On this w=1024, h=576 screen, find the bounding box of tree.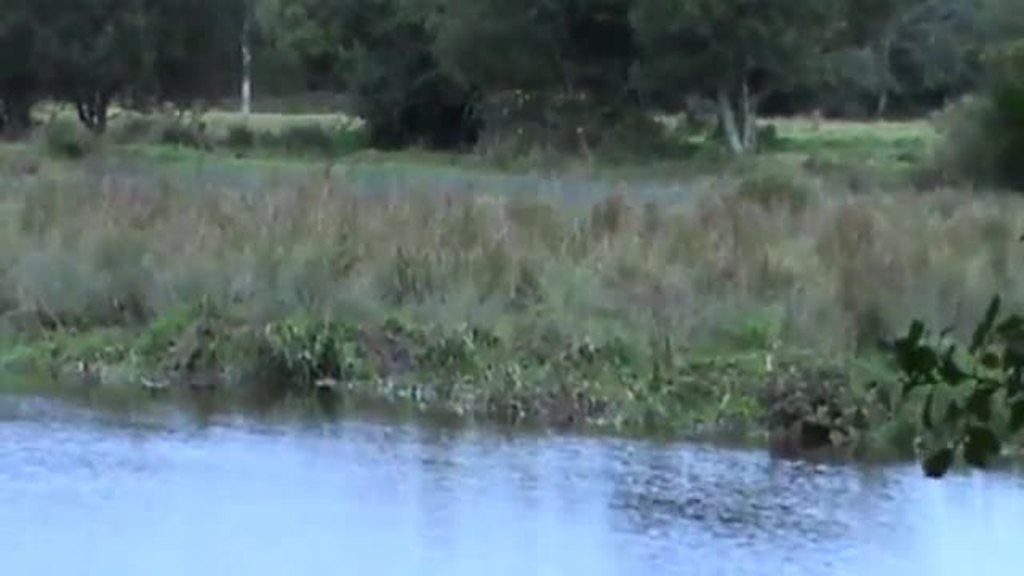
Bounding box: crop(736, 2, 872, 147).
